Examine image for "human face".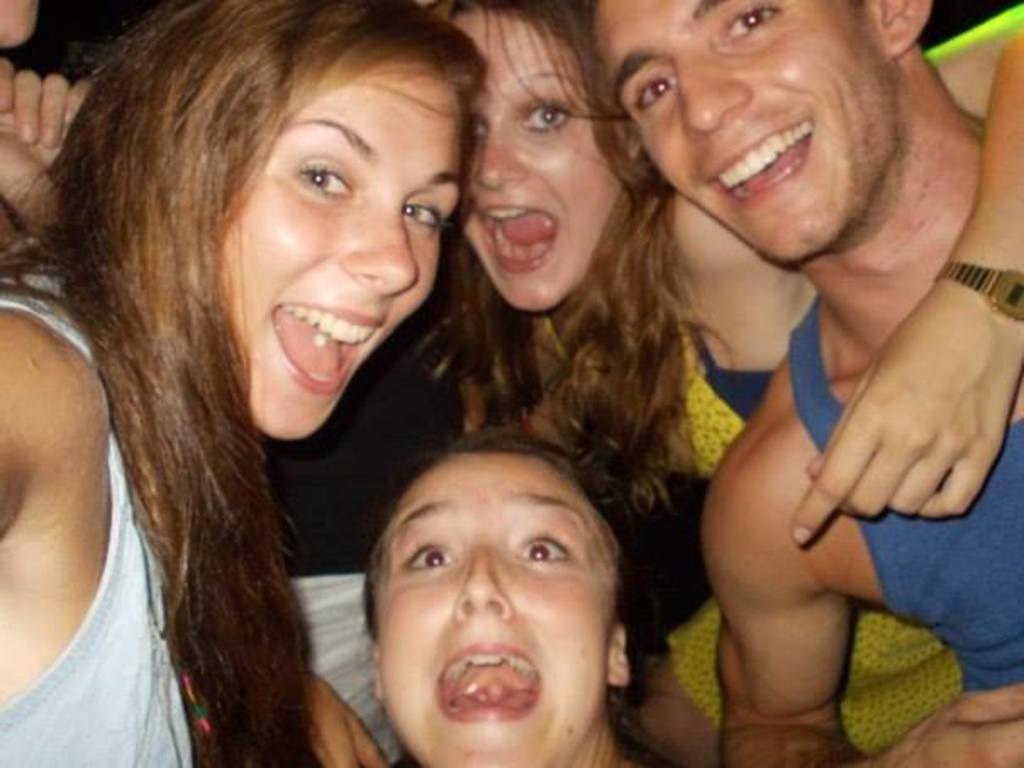
Examination result: (left=607, top=0, right=887, bottom=271).
